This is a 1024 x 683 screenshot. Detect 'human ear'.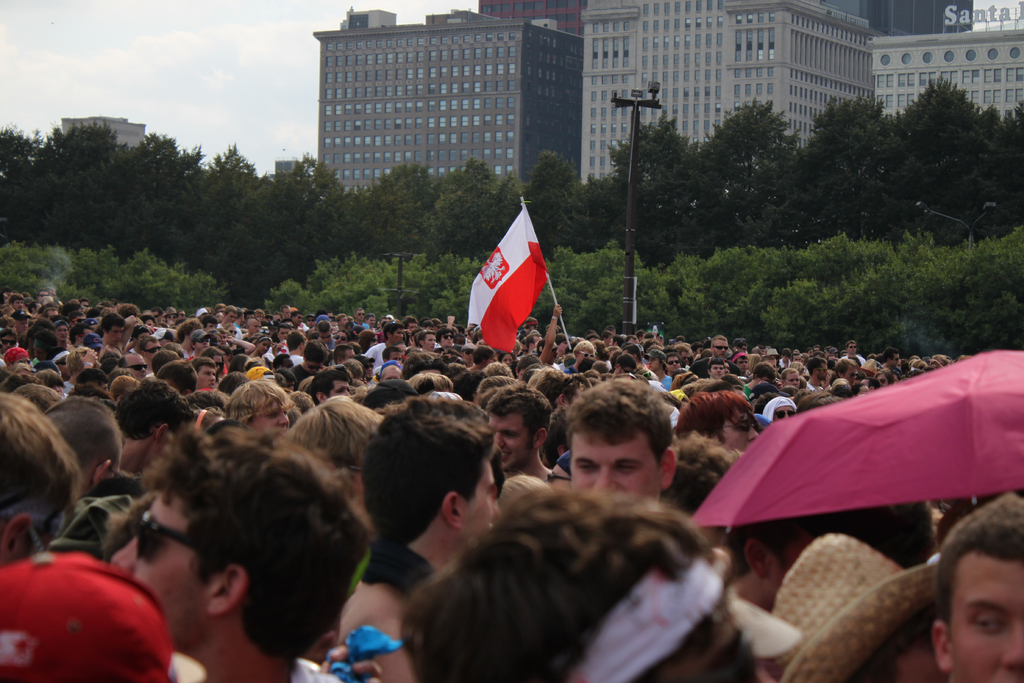
bbox(158, 424, 168, 443).
